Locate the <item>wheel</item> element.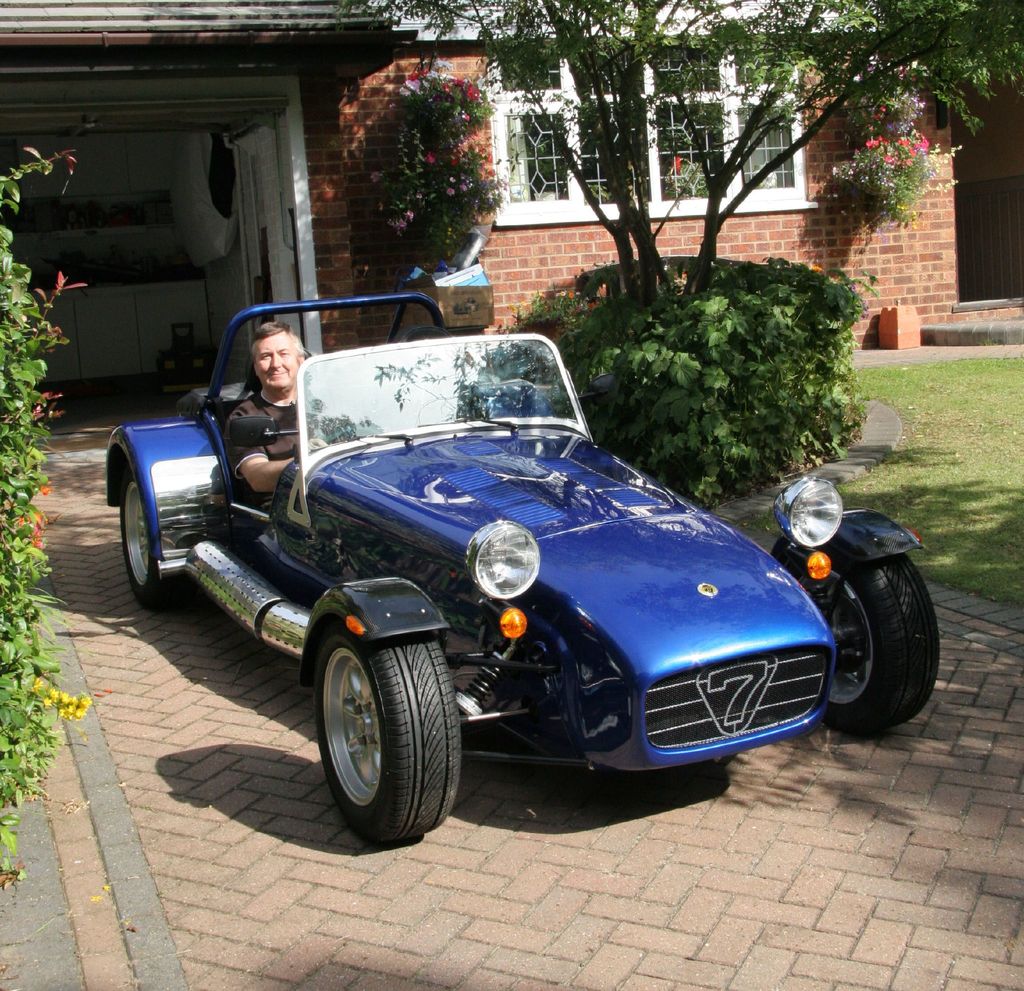
Element bbox: l=293, t=616, r=451, b=835.
